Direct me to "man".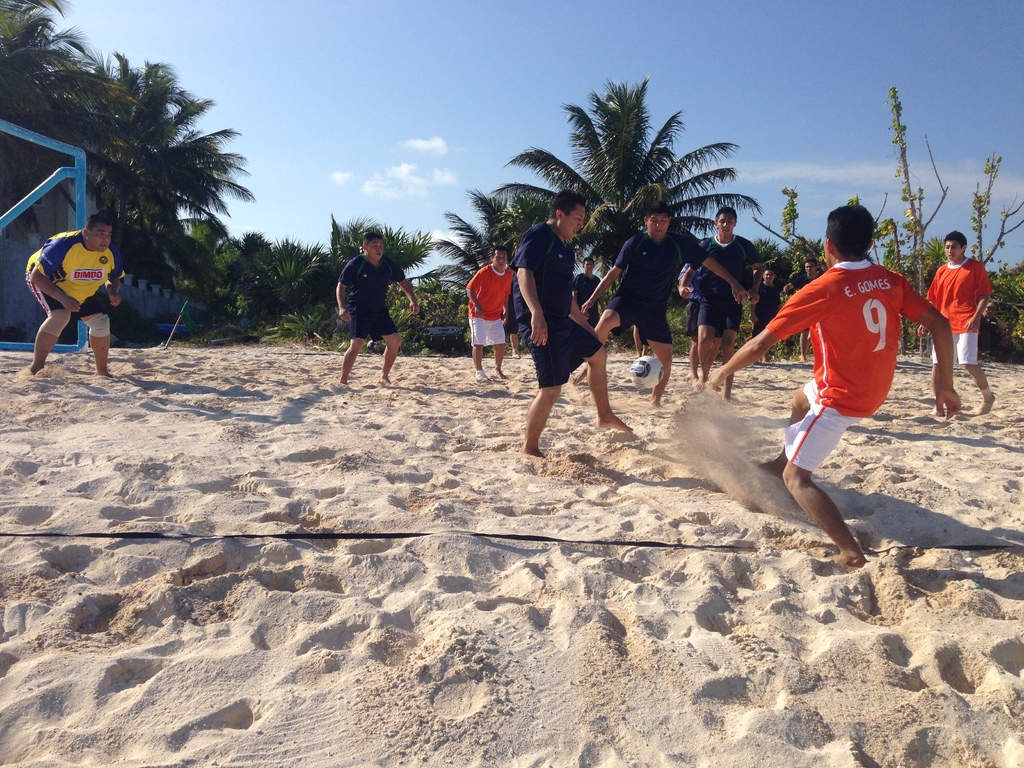
Direction: [977,301,1007,351].
